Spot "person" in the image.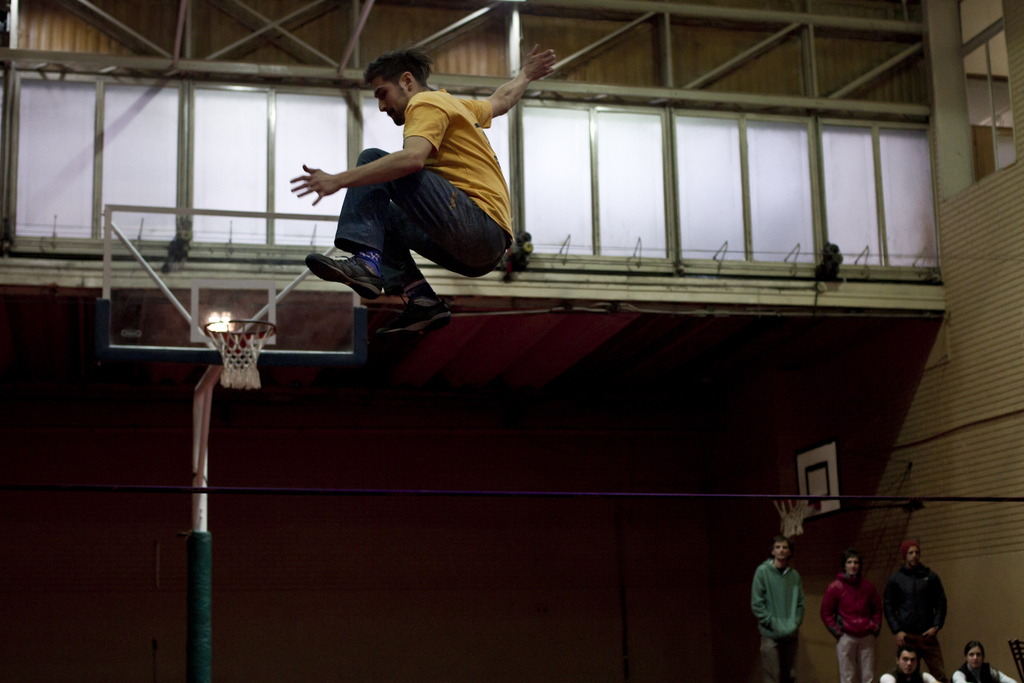
"person" found at 285, 40, 562, 339.
